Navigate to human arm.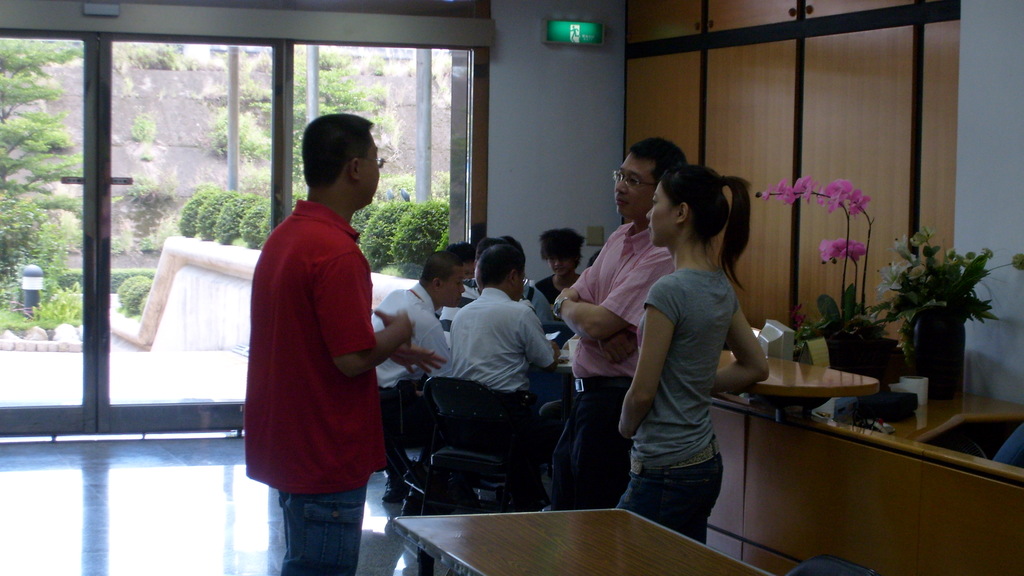
Navigation target: box(728, 298, 778, 415).
